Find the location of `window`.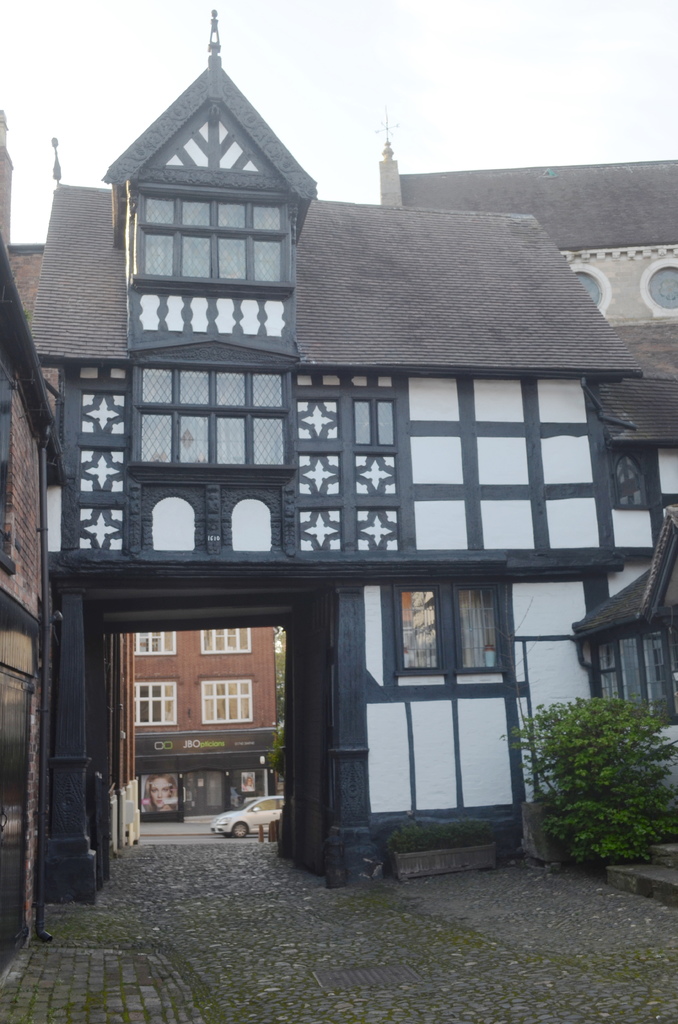
Location: (left=458, top=582, right=503, bottom=673).
